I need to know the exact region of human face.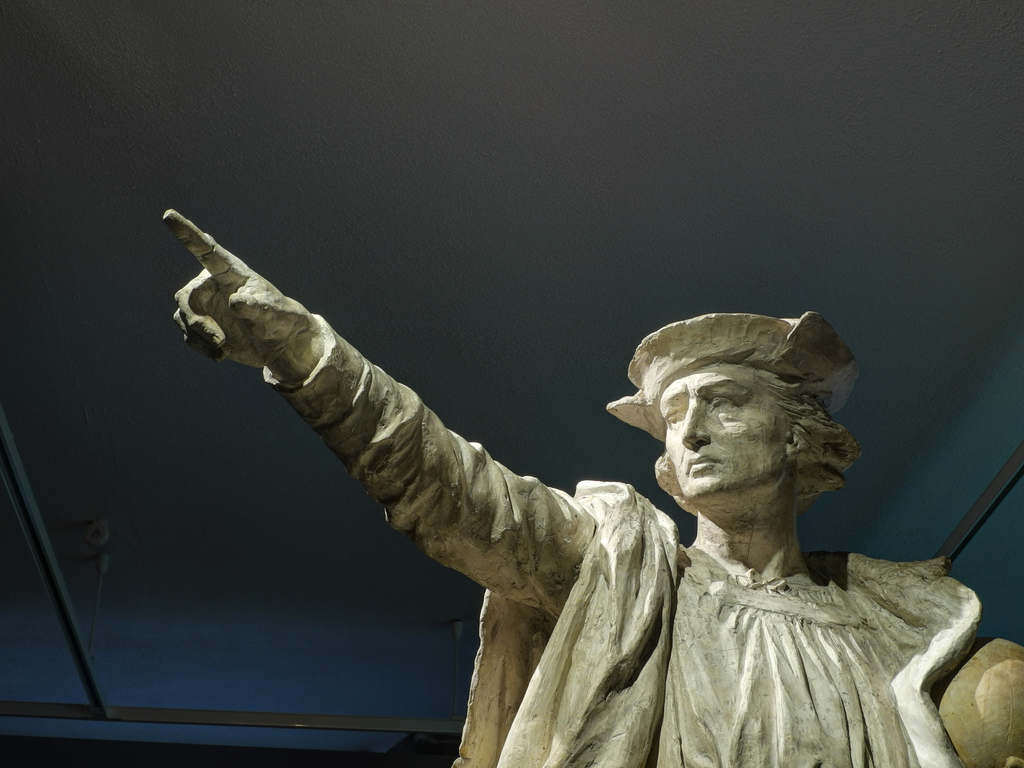
Region: BBox(665, 367, 785, 492).
